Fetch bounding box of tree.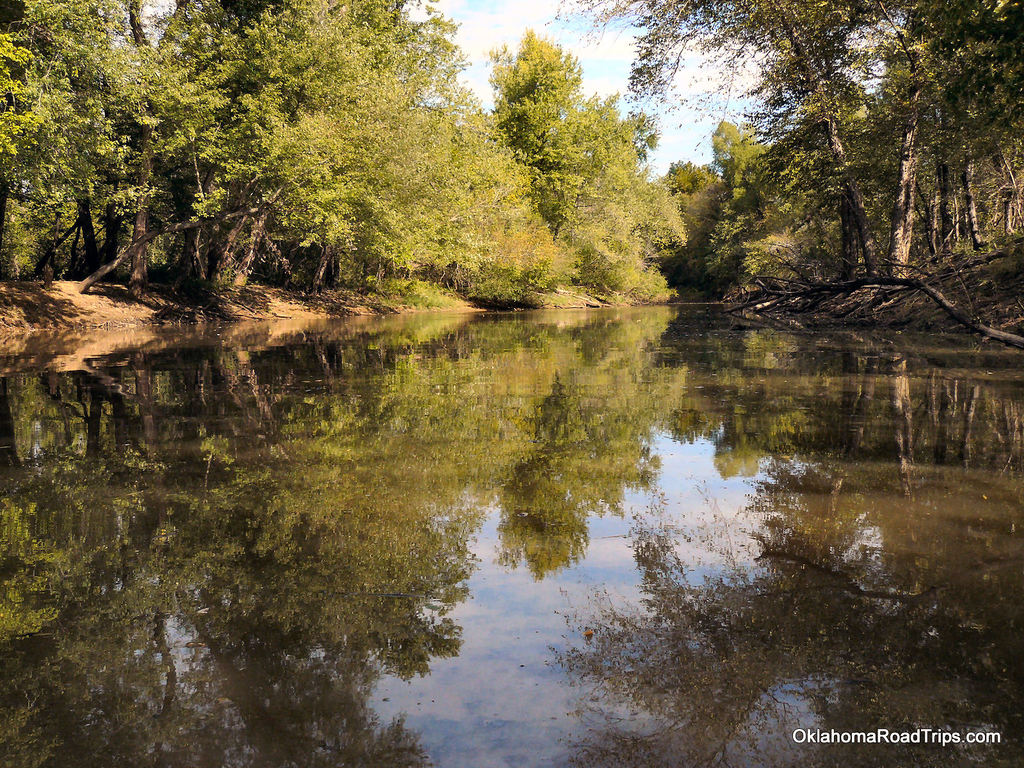
Bbox: (x1=650, y1=159, x2=719, y2=275).
